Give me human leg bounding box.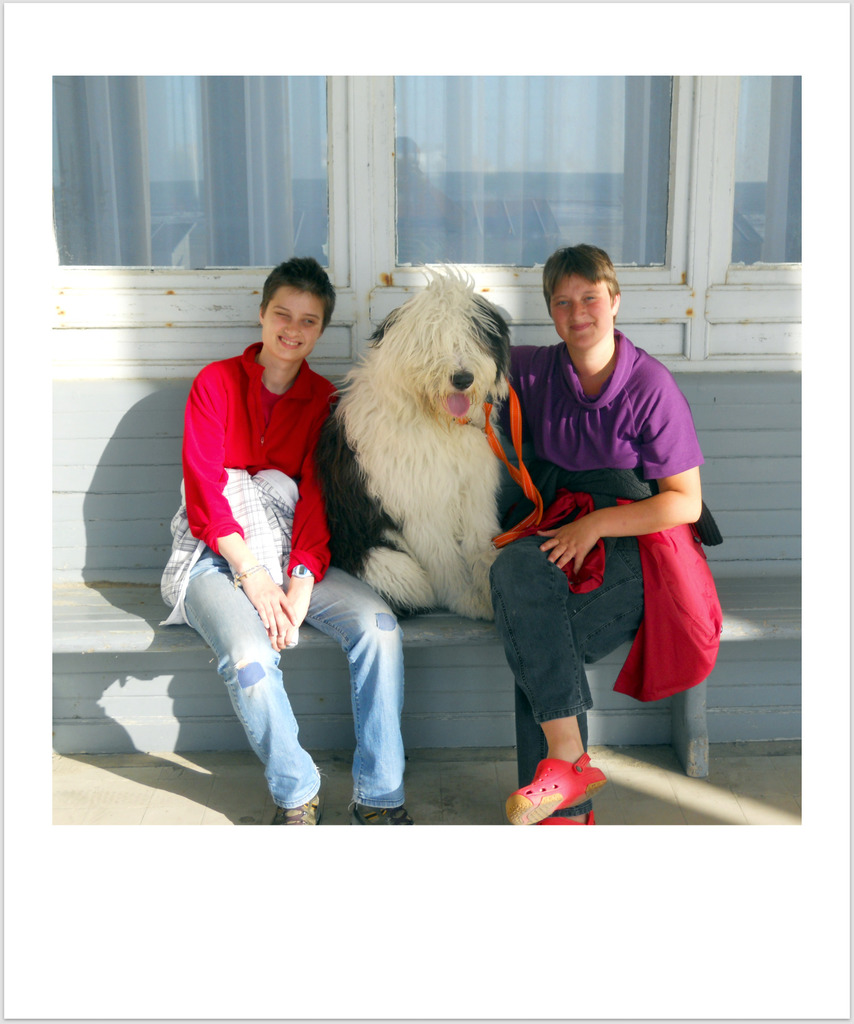
Rect(492, 531, 605, 825).
